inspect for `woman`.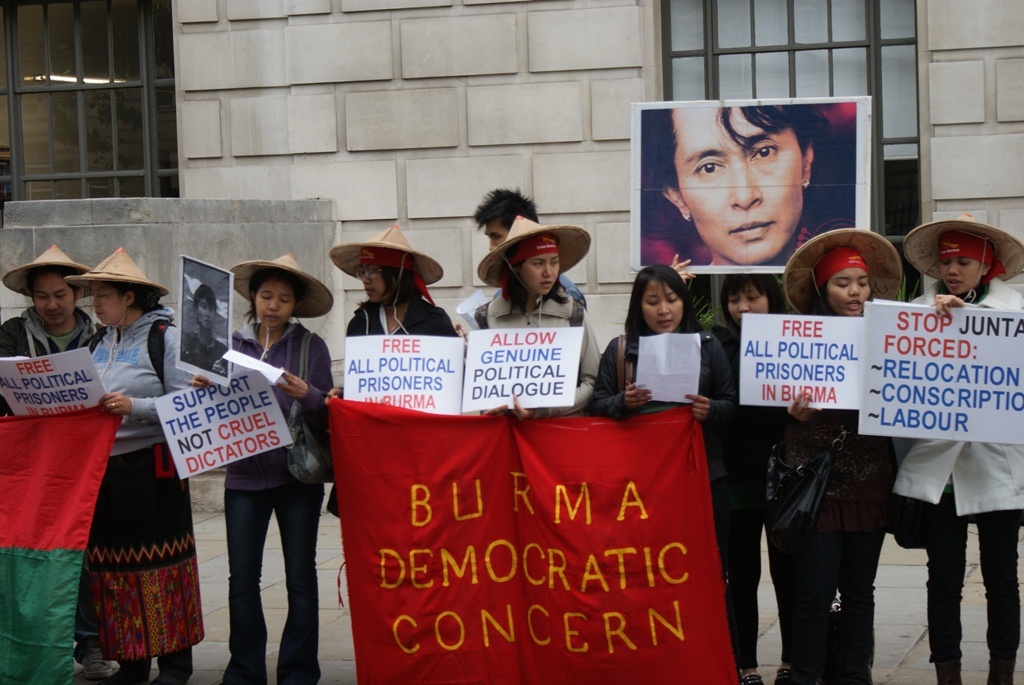
Inspection: {"x1": 453, "y1": 212, "x2": 606, "y2": 421}.
